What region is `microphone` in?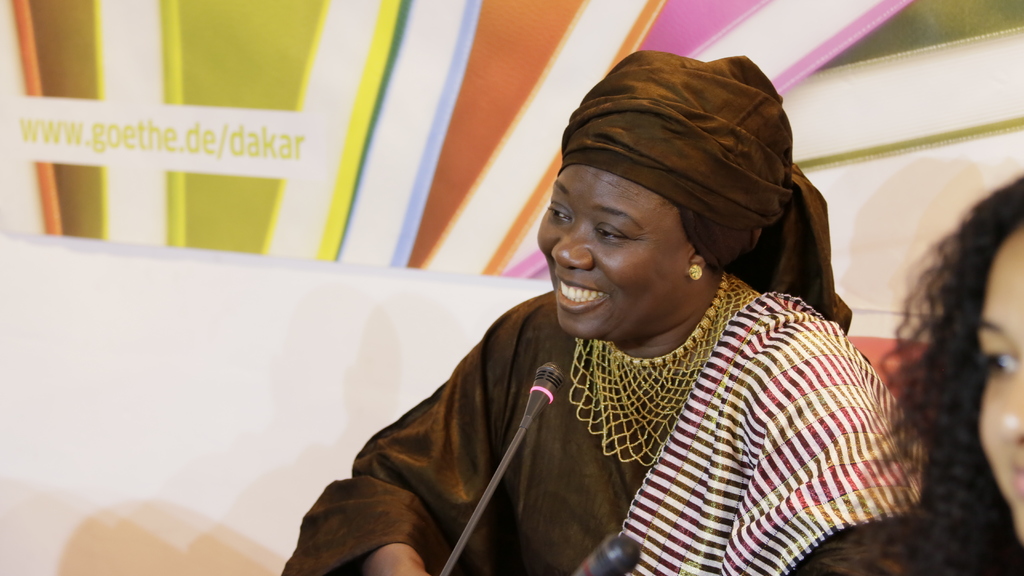
579 537 641 575.
